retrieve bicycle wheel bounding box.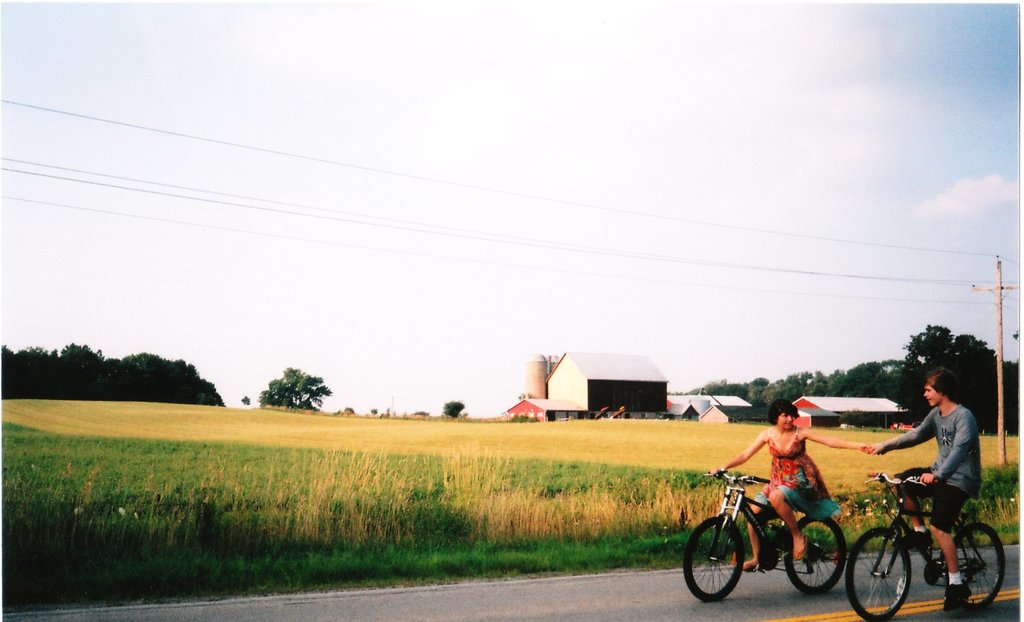
Bounding box: bbox(682, 510, 745, 604).
